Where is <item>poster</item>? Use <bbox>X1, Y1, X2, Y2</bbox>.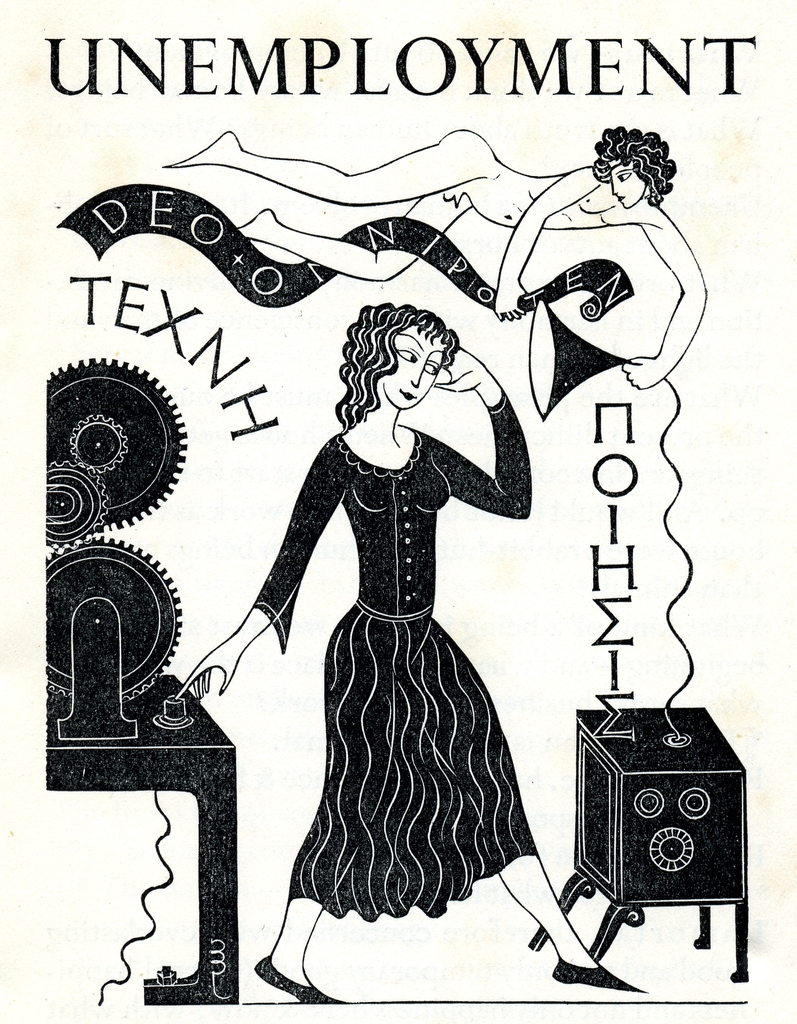
<bbox>3, 8, 757, 1023</bbox>.
